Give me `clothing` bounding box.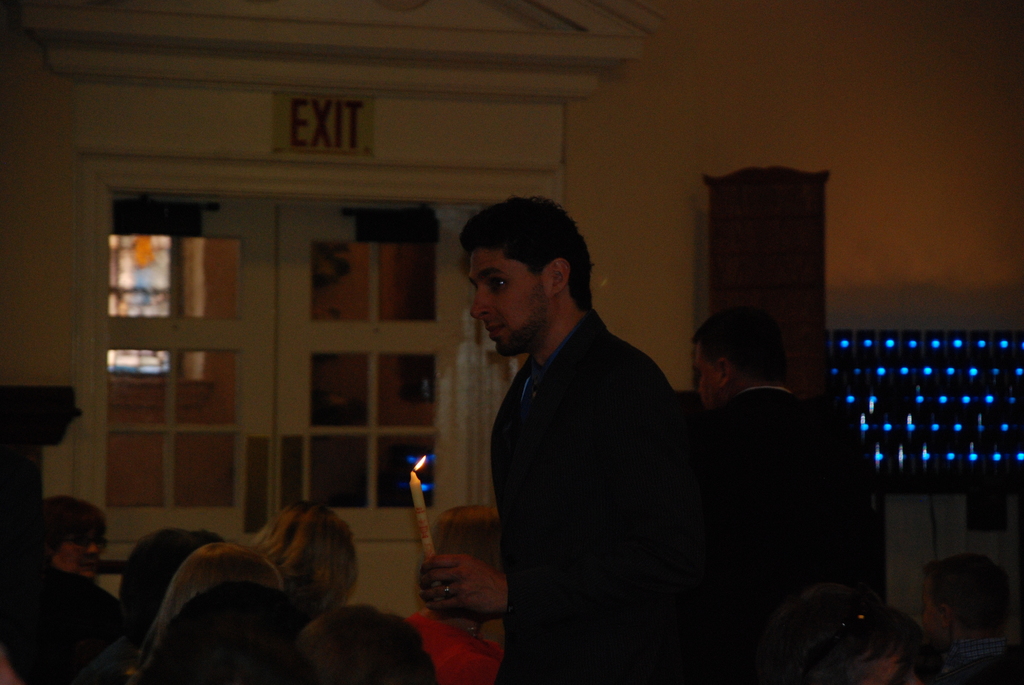
<bbox>707, 384, 855, 684</bbox>.
